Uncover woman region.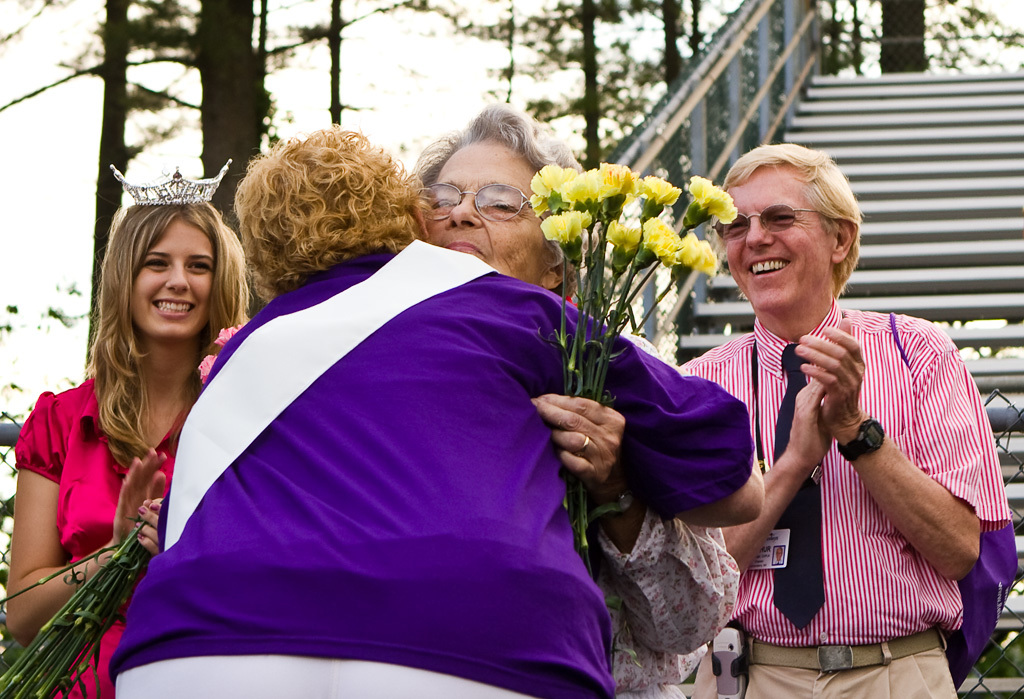
Uncovered: crop(107, 135, 761, 698).
